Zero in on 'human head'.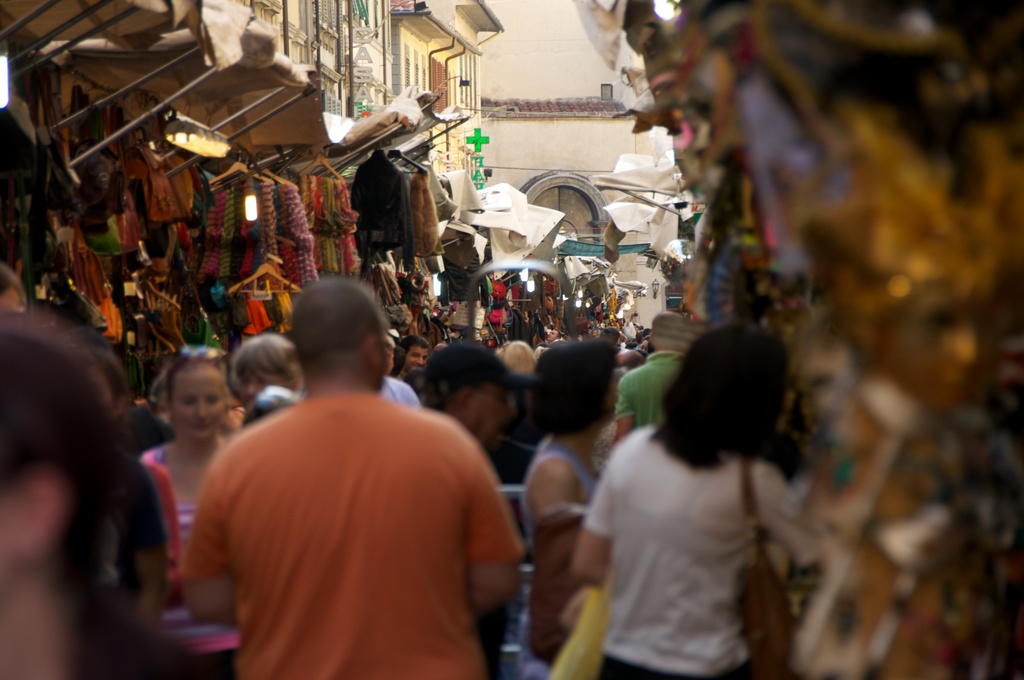
Zeroed in: detection(615, 346, 646, 371).
